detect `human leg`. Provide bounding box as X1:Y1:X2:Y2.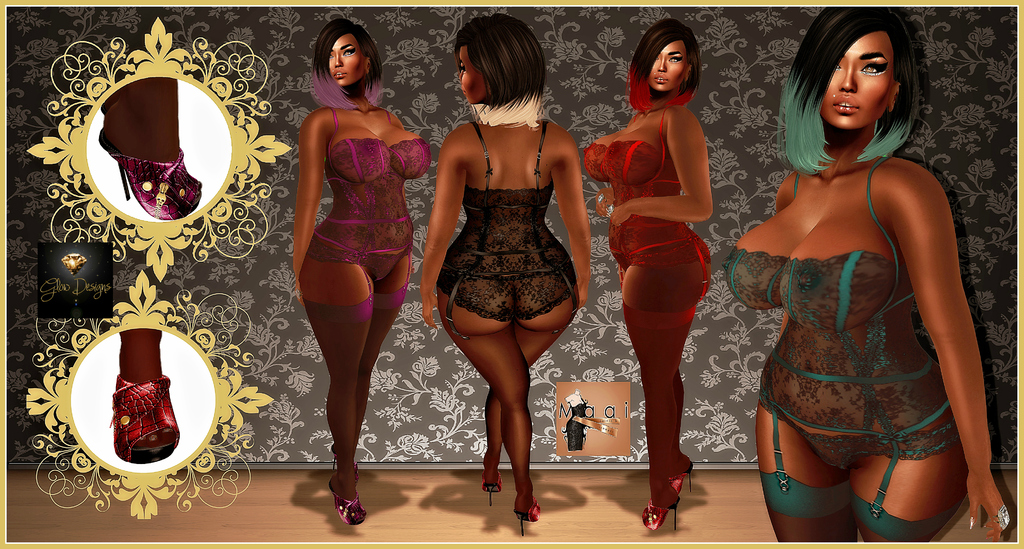
676:375:693:474.
